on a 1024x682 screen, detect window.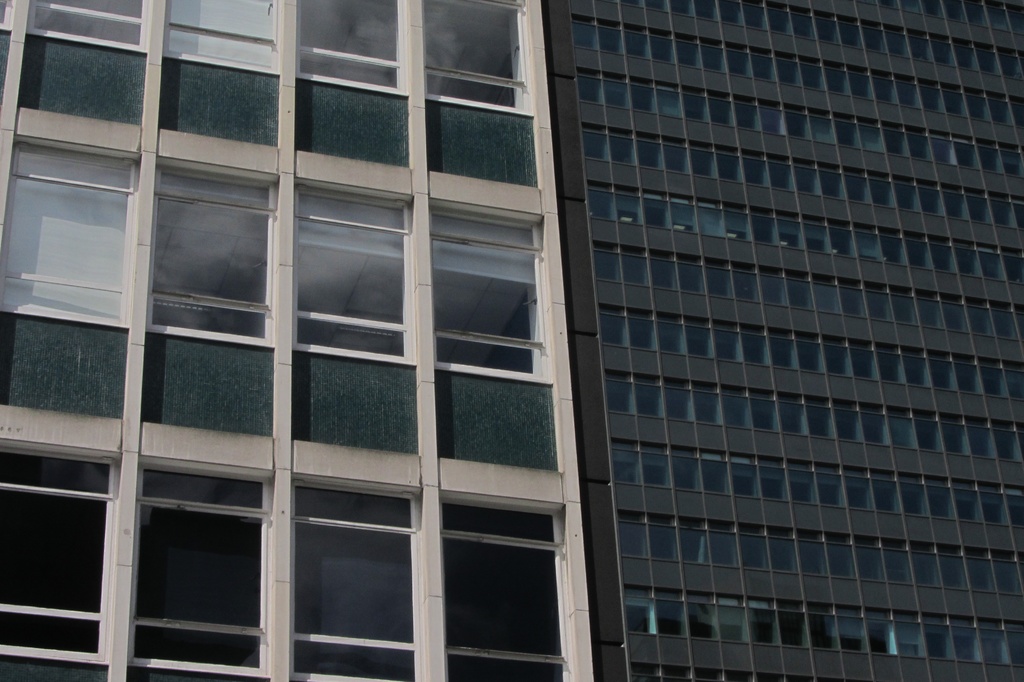
<region>445, 538, 565, 681</region>.
